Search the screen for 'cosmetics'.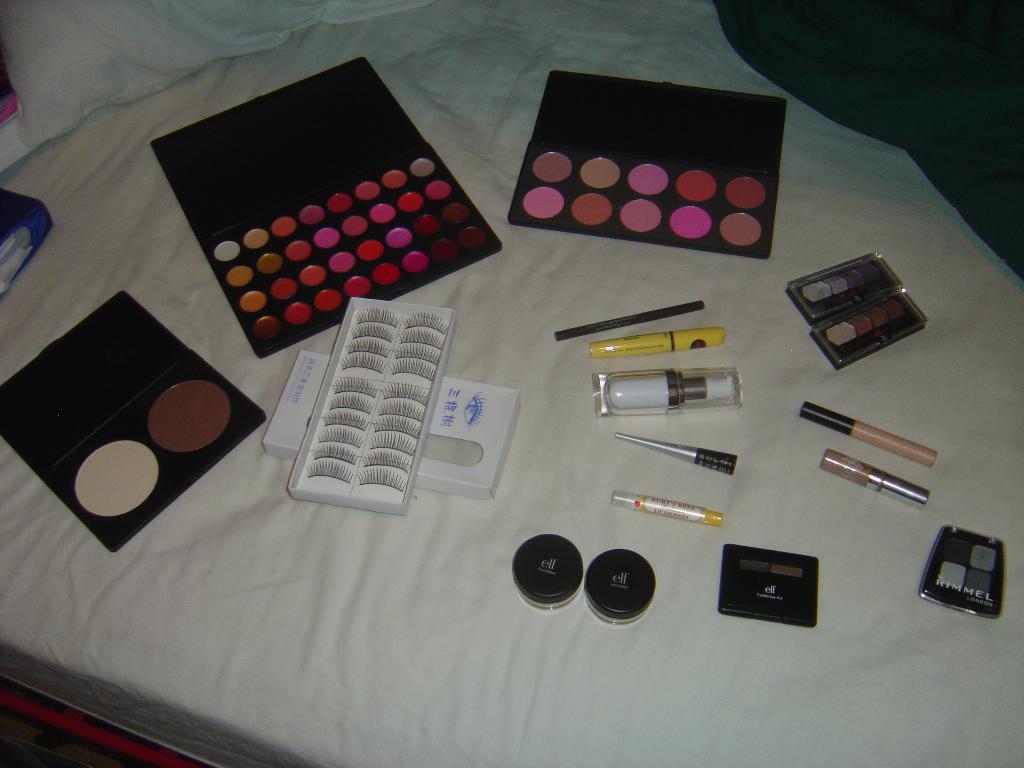
Found at box=[592, 364, 742, 417].
